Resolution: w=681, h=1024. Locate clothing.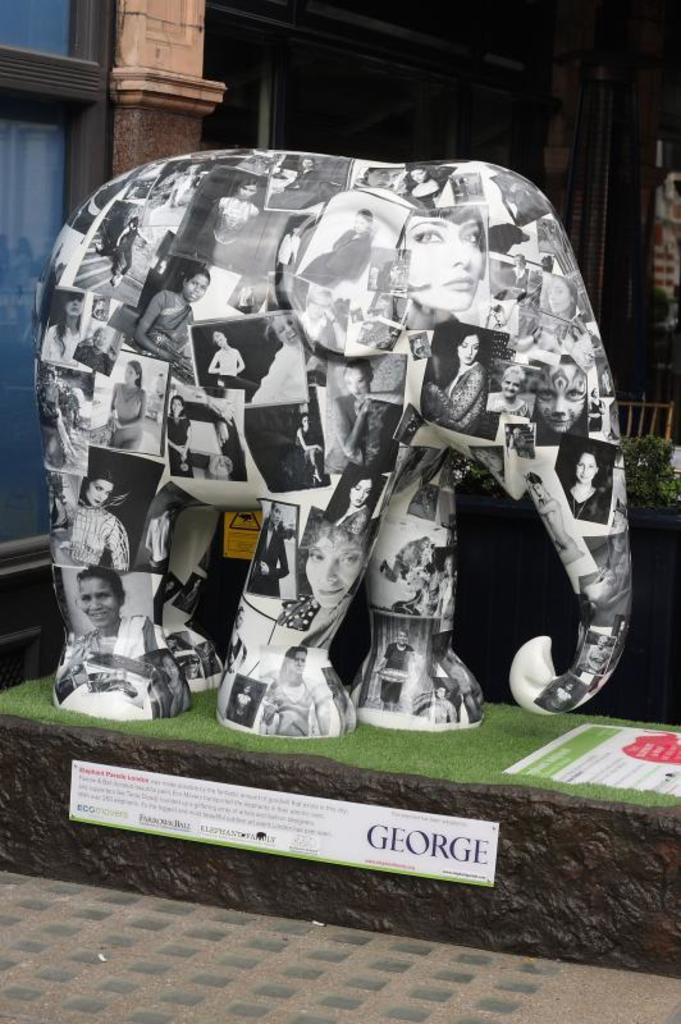
BBox(326, 388, 384, 468).
